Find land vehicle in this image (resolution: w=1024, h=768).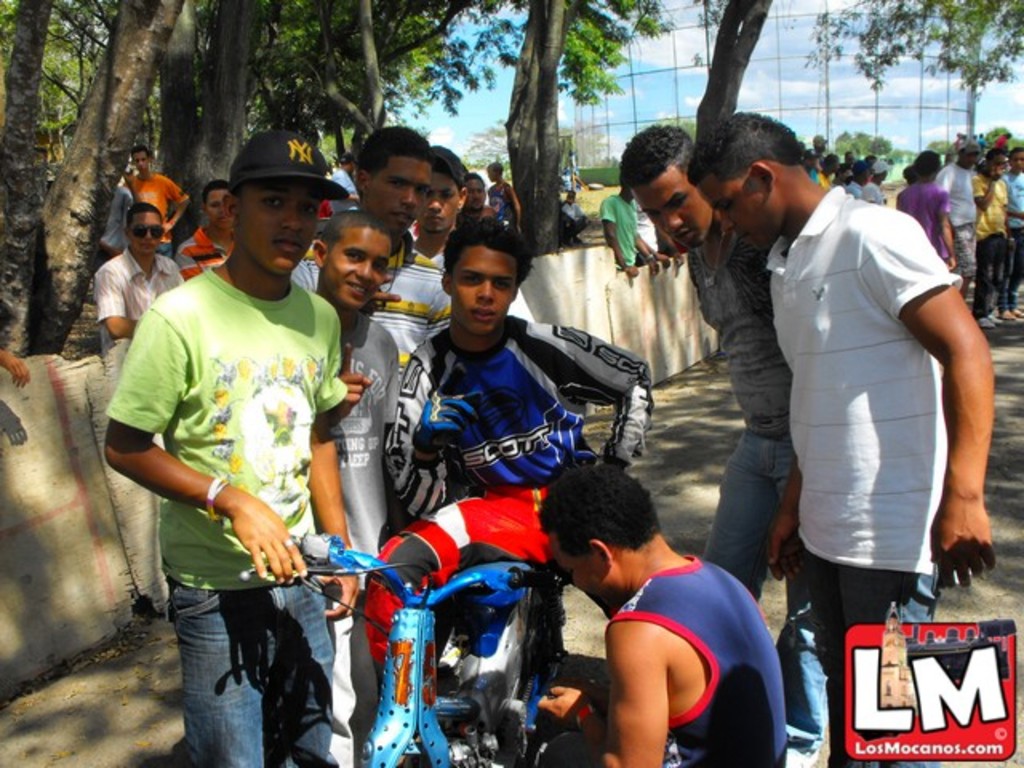
<bbox>238, 526, 598, 766</bbox>.
